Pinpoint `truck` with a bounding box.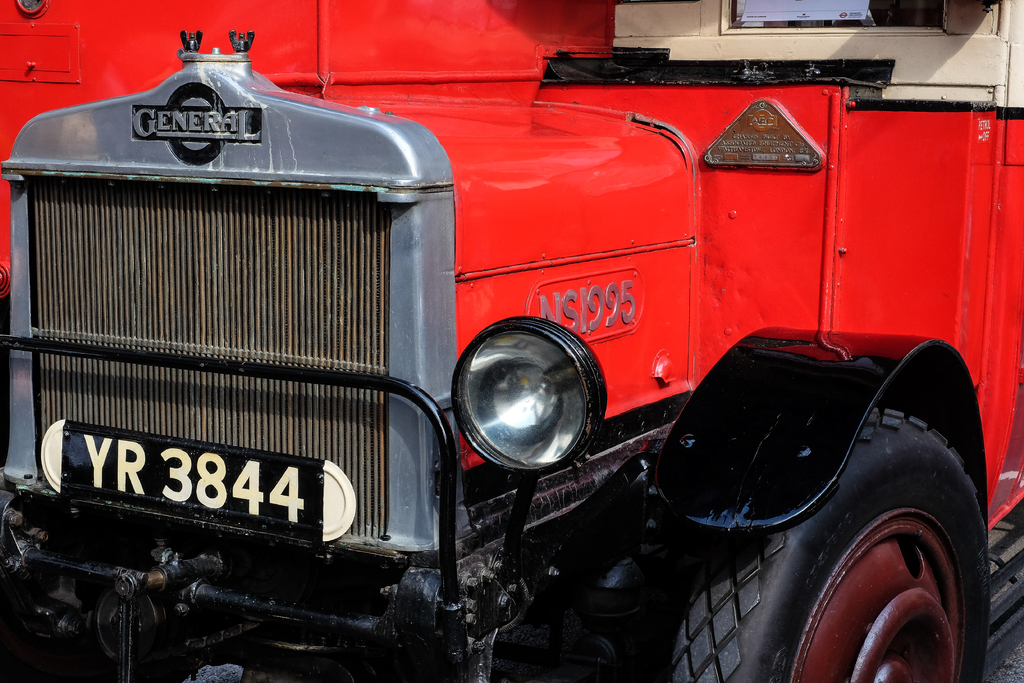
13 35 978 682.
